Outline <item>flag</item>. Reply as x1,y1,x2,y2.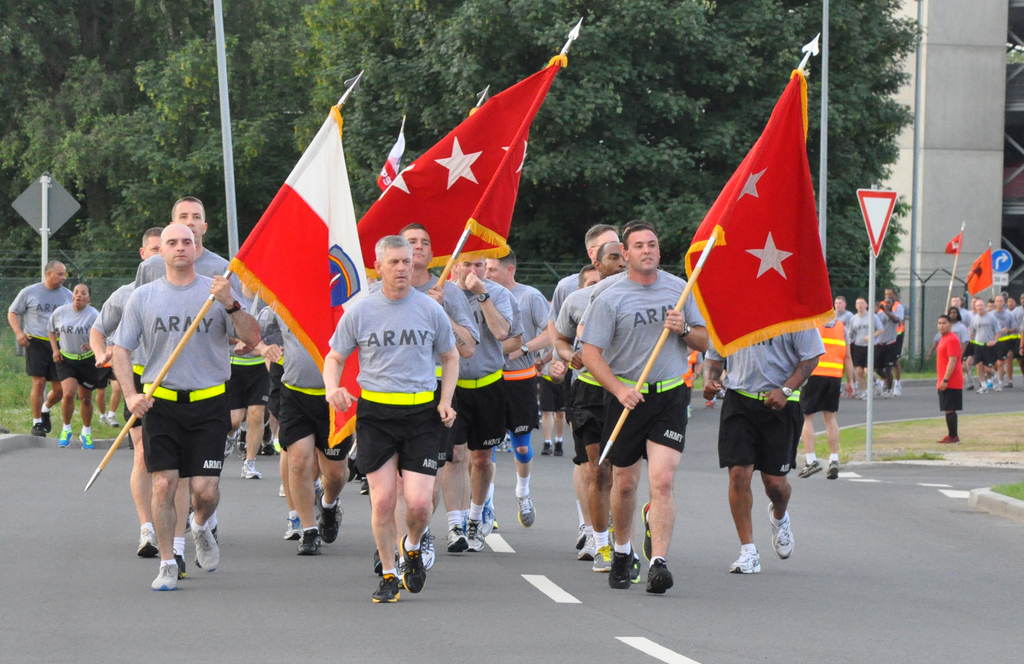
962,247,998,305.
